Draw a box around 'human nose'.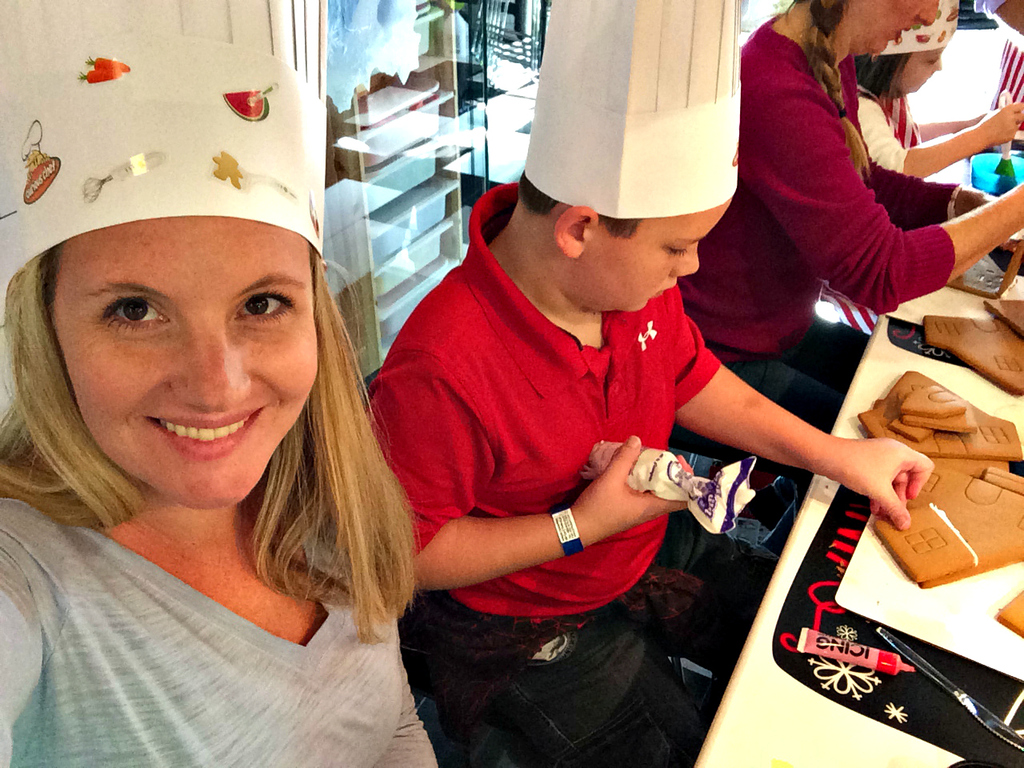
bbox=[671, 242, 701, 275].
